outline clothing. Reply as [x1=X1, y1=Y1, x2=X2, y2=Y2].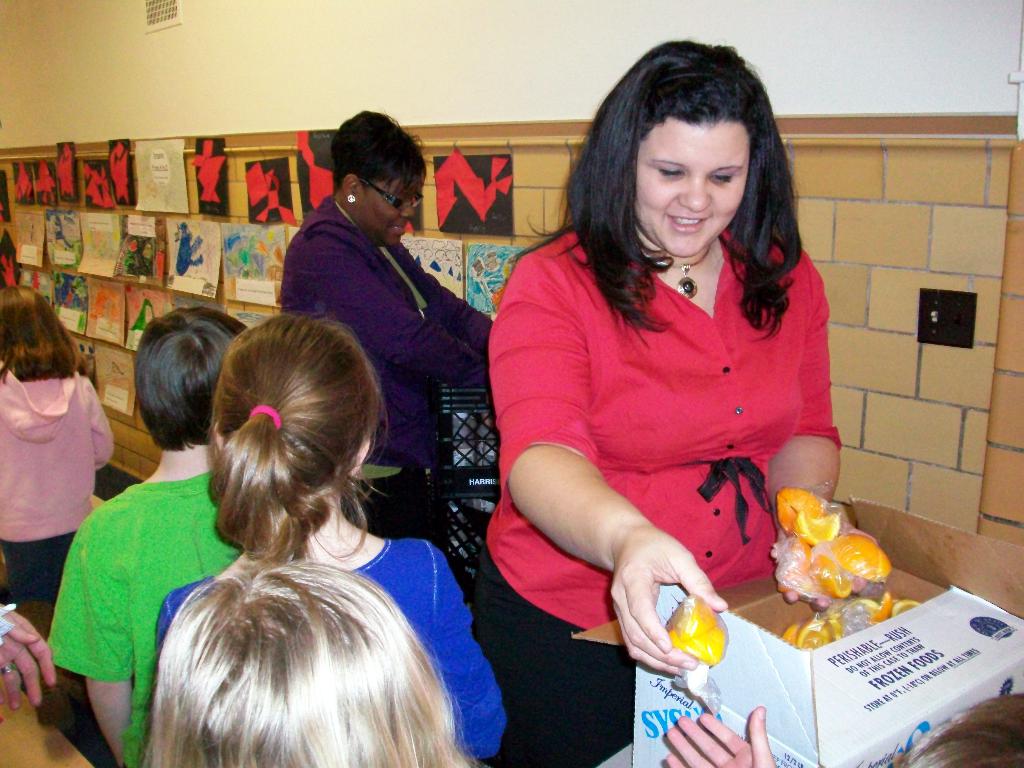
[x1=279, y1=189, x2=489, y2=523].
